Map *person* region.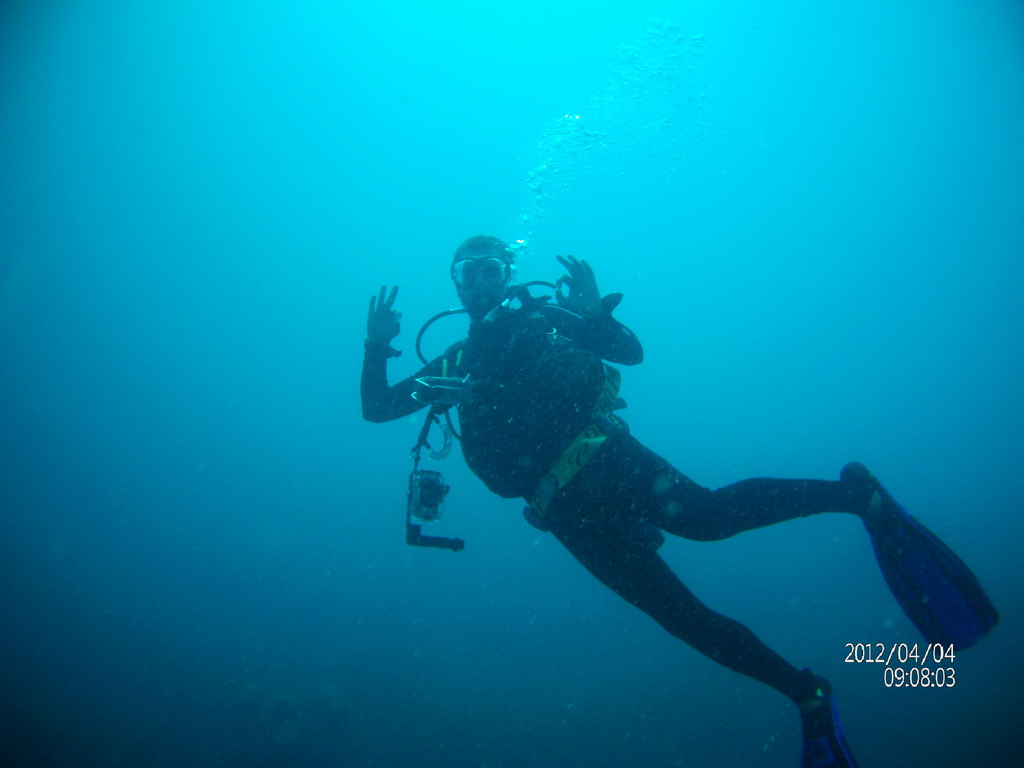
Mapped to <box>384,184,954,759</box>.
